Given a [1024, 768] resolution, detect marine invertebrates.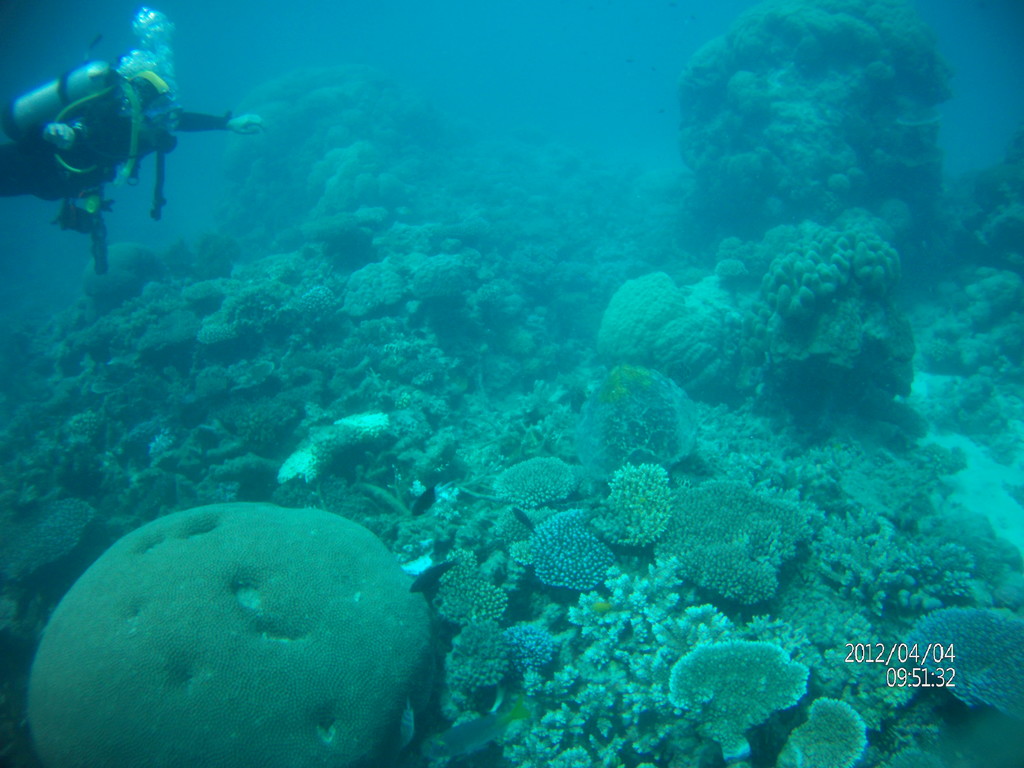
bbox(340, 252, 412, 323).
